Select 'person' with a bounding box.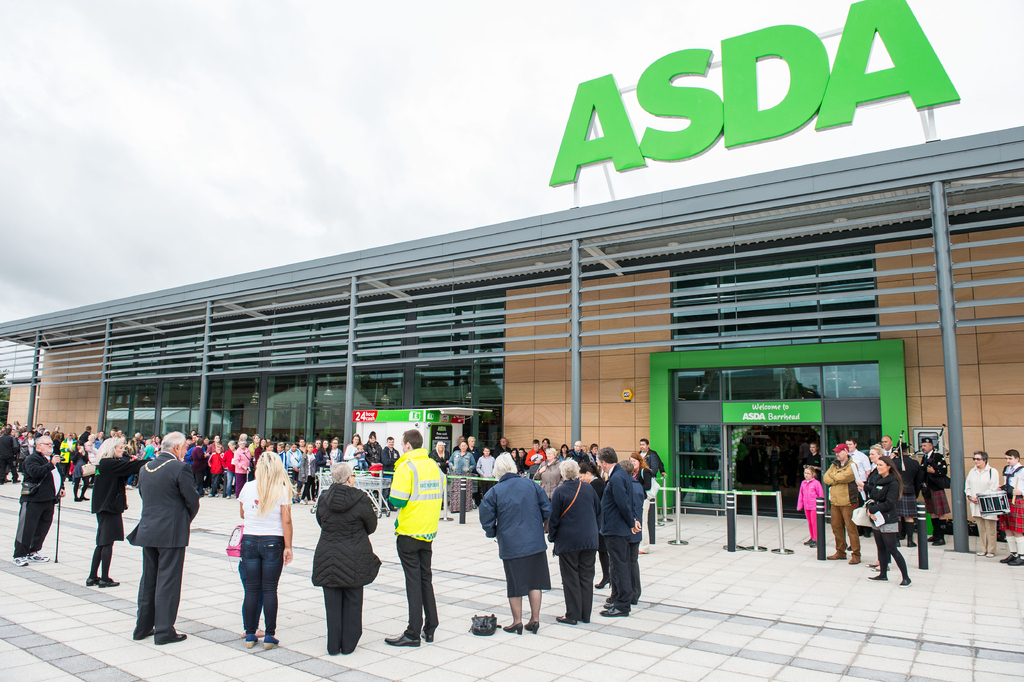
box=[598, 441, 641, 621].
